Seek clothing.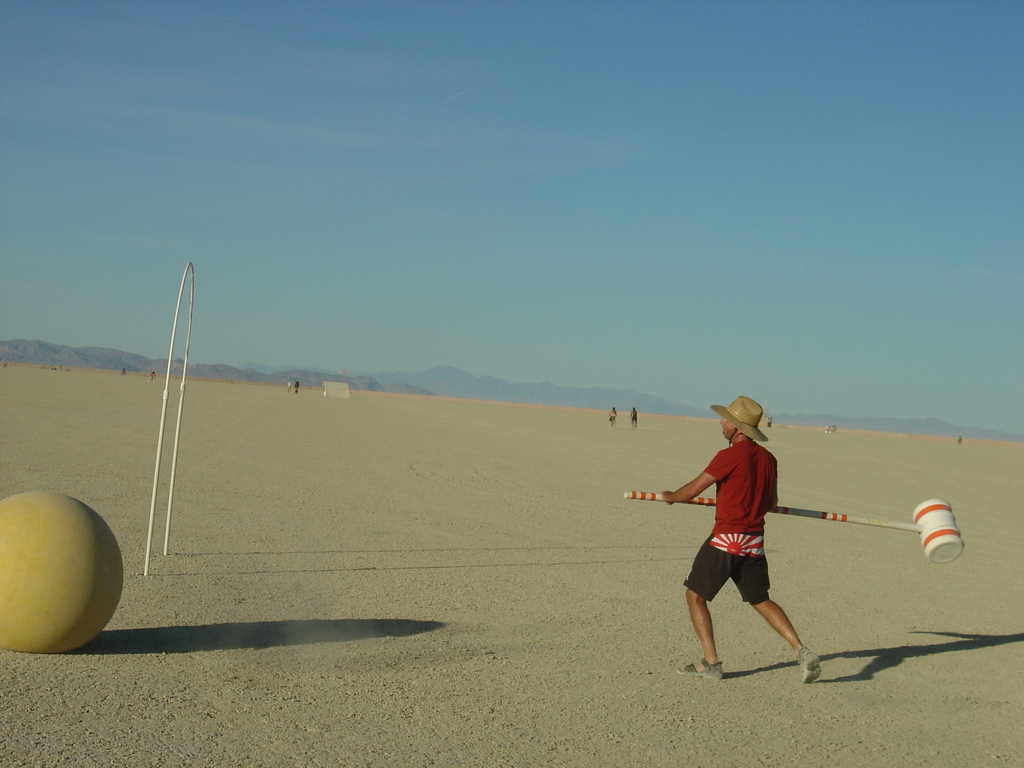
locate(671, 419, 782, 610).
